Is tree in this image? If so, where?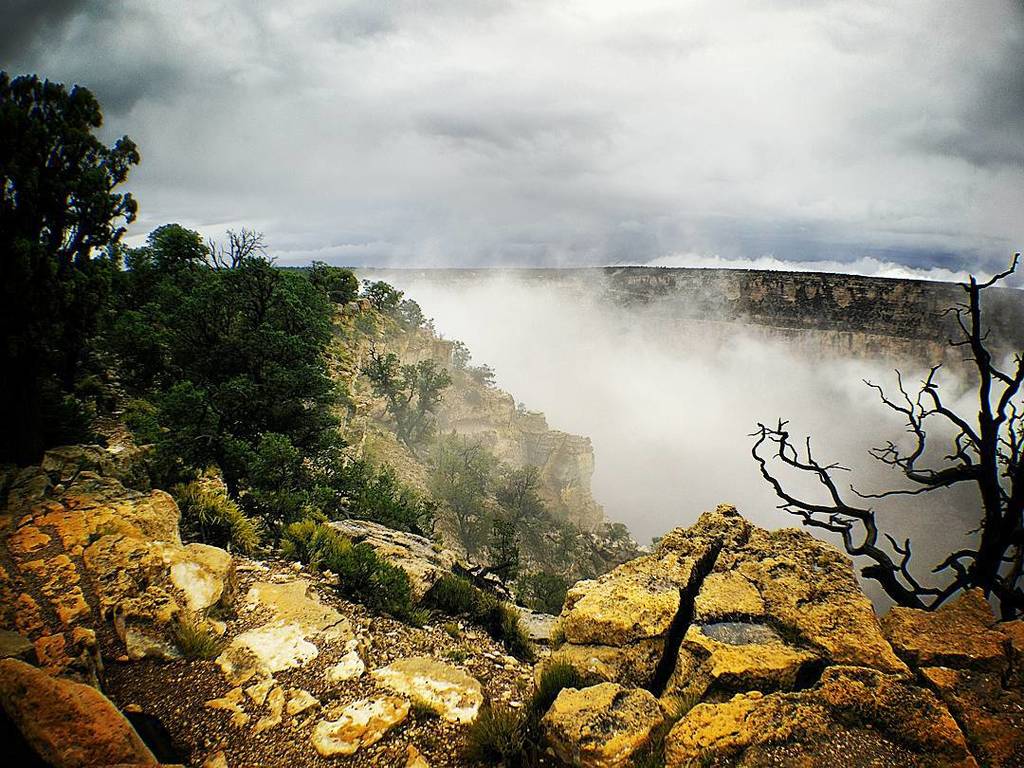
Yes, at 361:349:460:478.
